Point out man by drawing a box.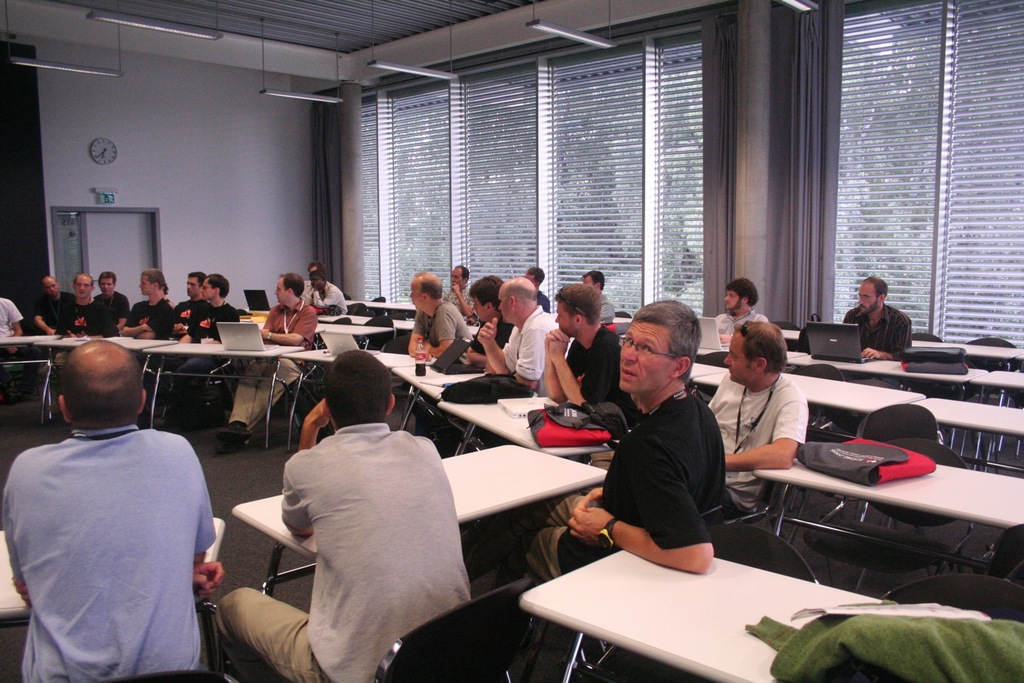
<bbox>52, 271, 123, 349</bbox>.
